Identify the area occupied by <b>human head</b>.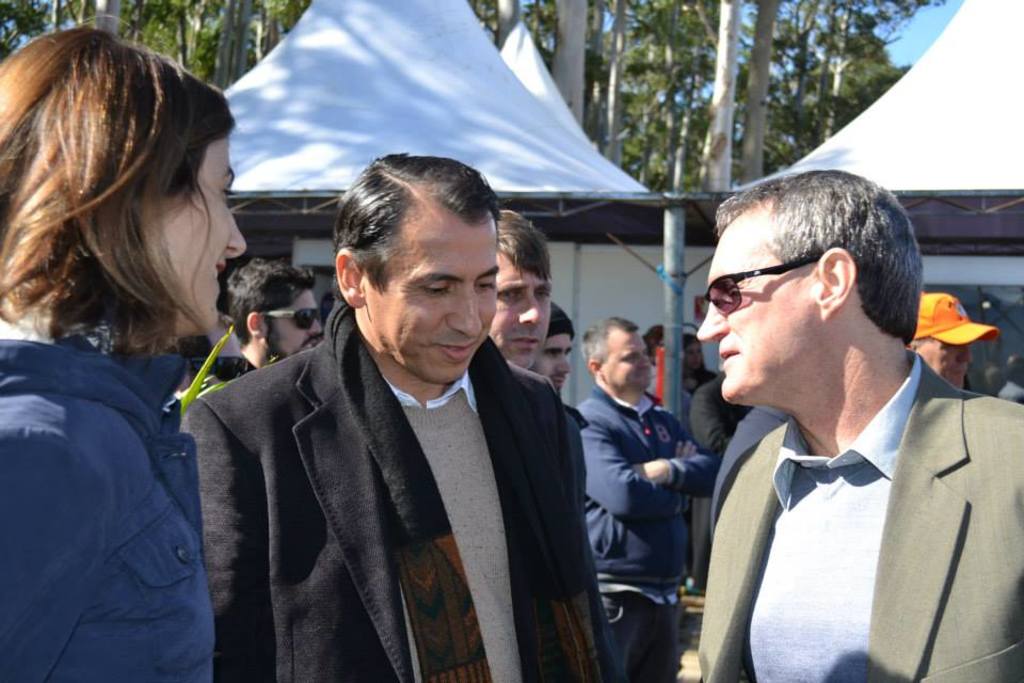
Area: bbox=[671, 171, 926, 443].
